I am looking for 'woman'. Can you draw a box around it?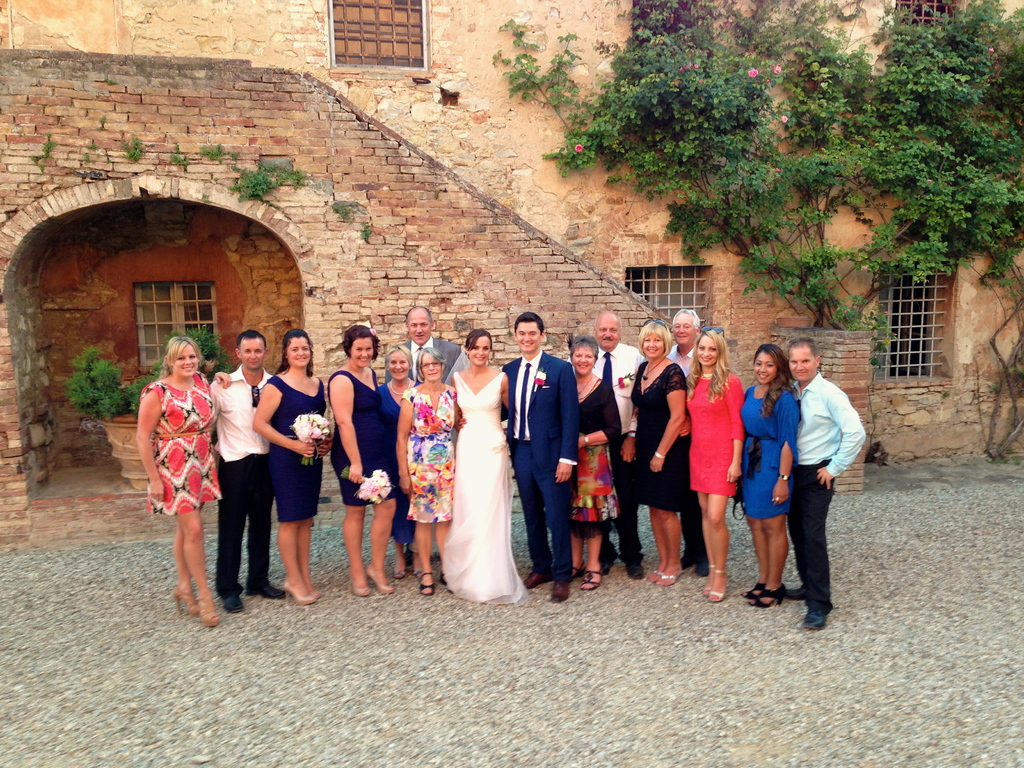
Sure, the bounding box is 684 331 747 603.
